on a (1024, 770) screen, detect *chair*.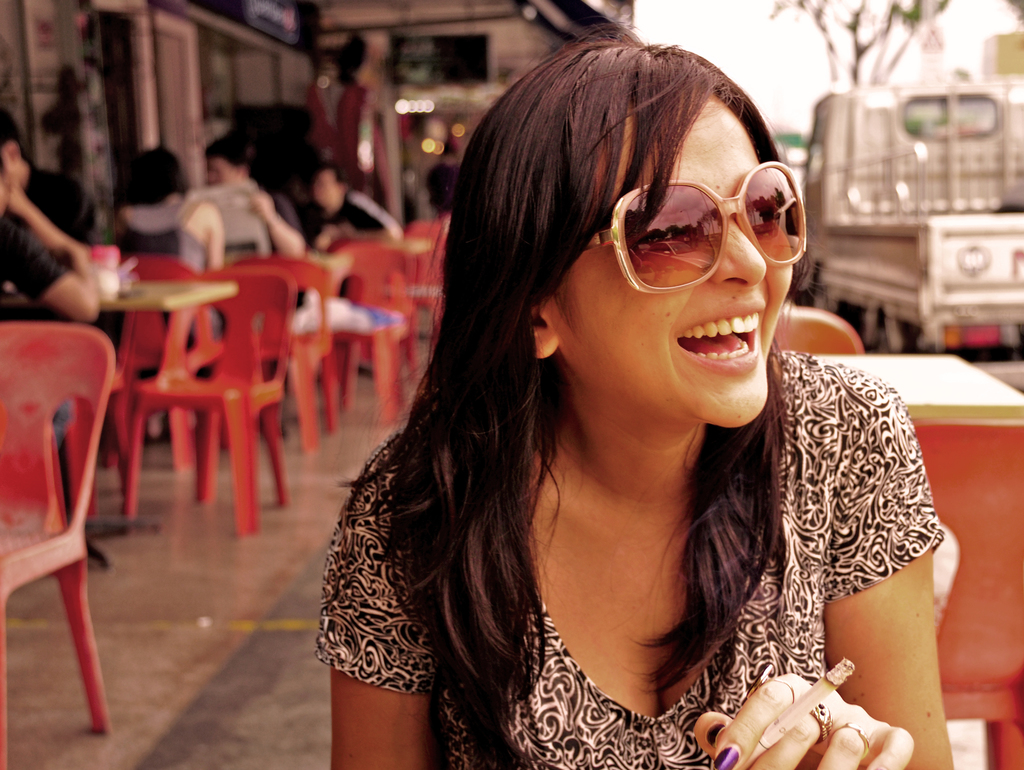
{"x1": 116, "y1": 252, "x2": 207, "y2": 473}.
